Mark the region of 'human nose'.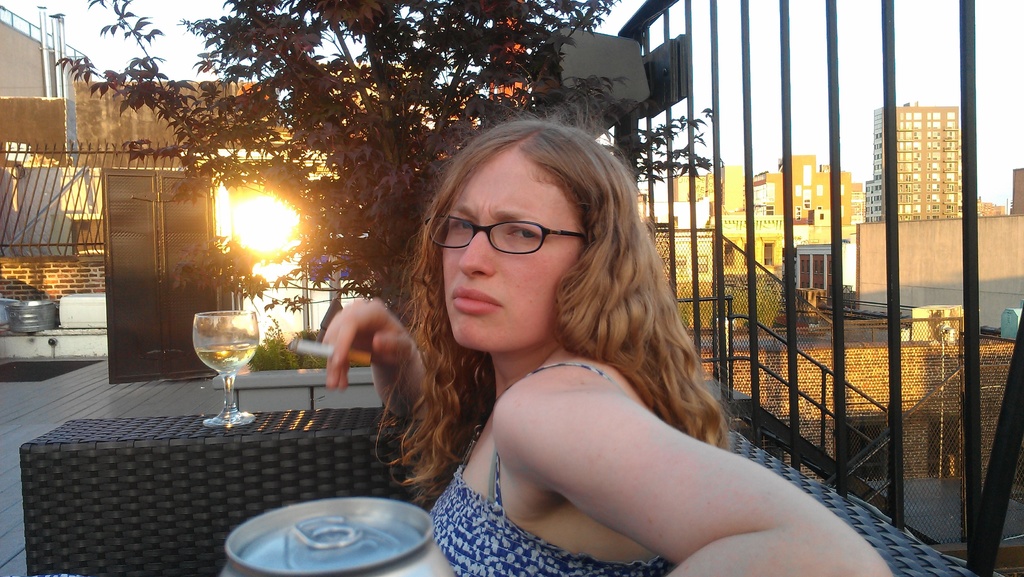
Region: {"x1": 456, "y1": 224, "x2": 493, "y2": 275}.
